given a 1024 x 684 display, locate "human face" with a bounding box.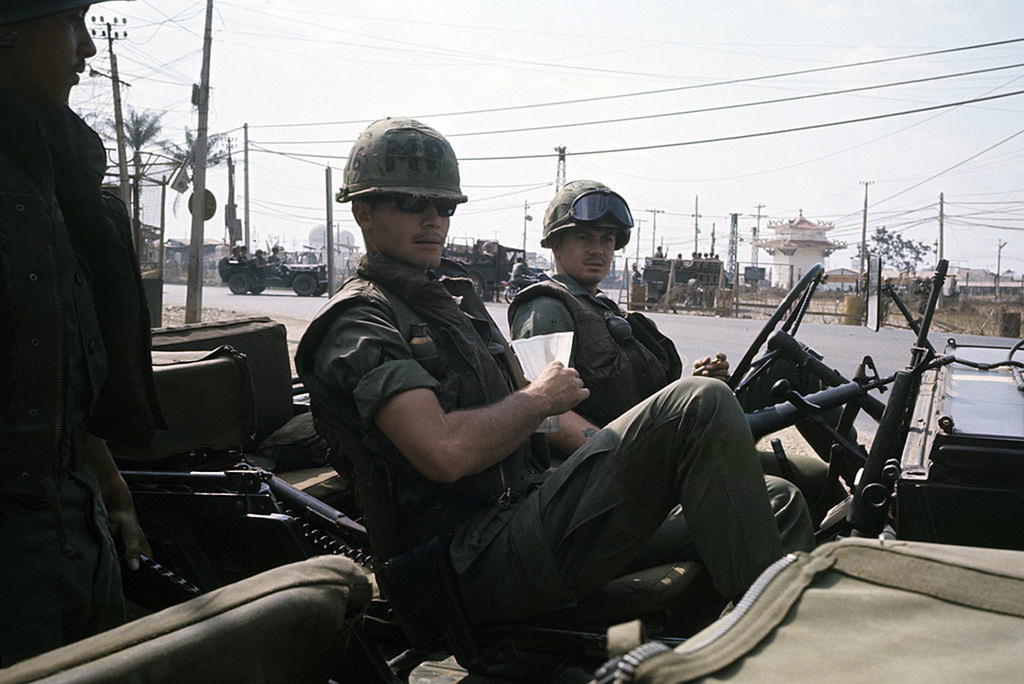
Located: [555,224,618,283].
